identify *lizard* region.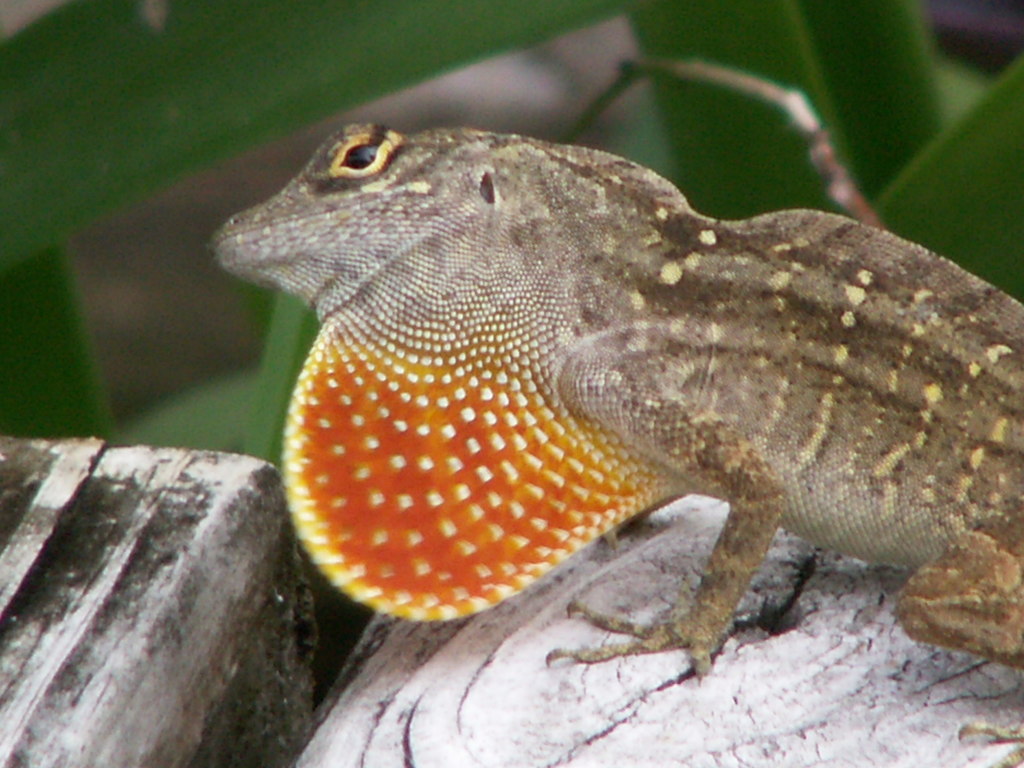
Region: 235, 91, 1021, 719.
